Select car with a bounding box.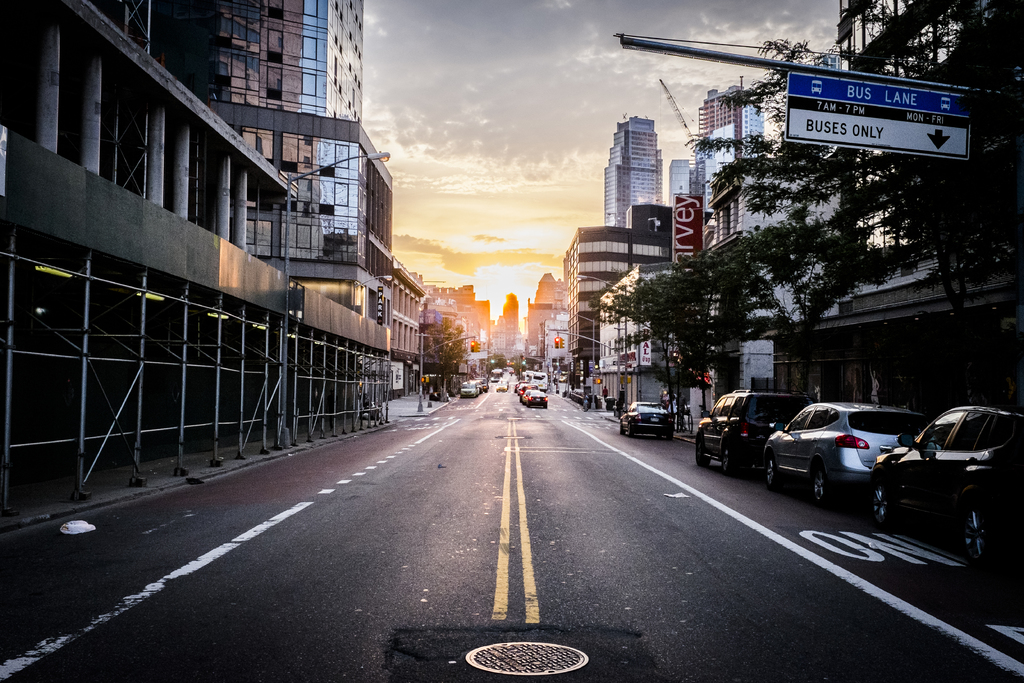
pyautogui.locateOnScreen(696, 386, 816, 475).
